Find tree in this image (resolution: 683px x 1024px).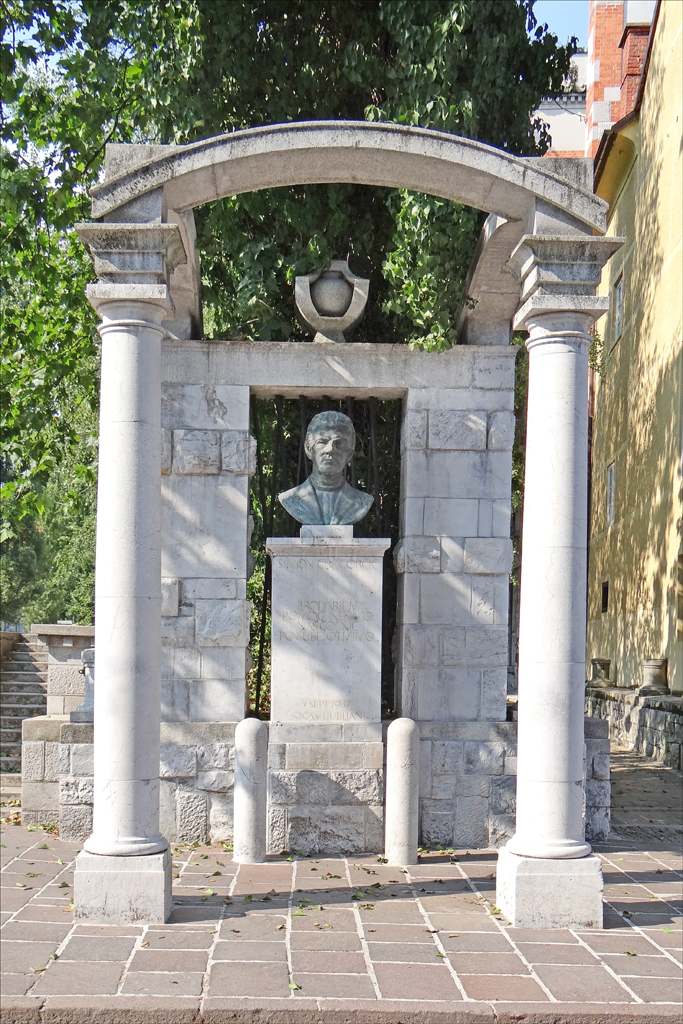
(left=0, top=0, right=585, bottom=707).
